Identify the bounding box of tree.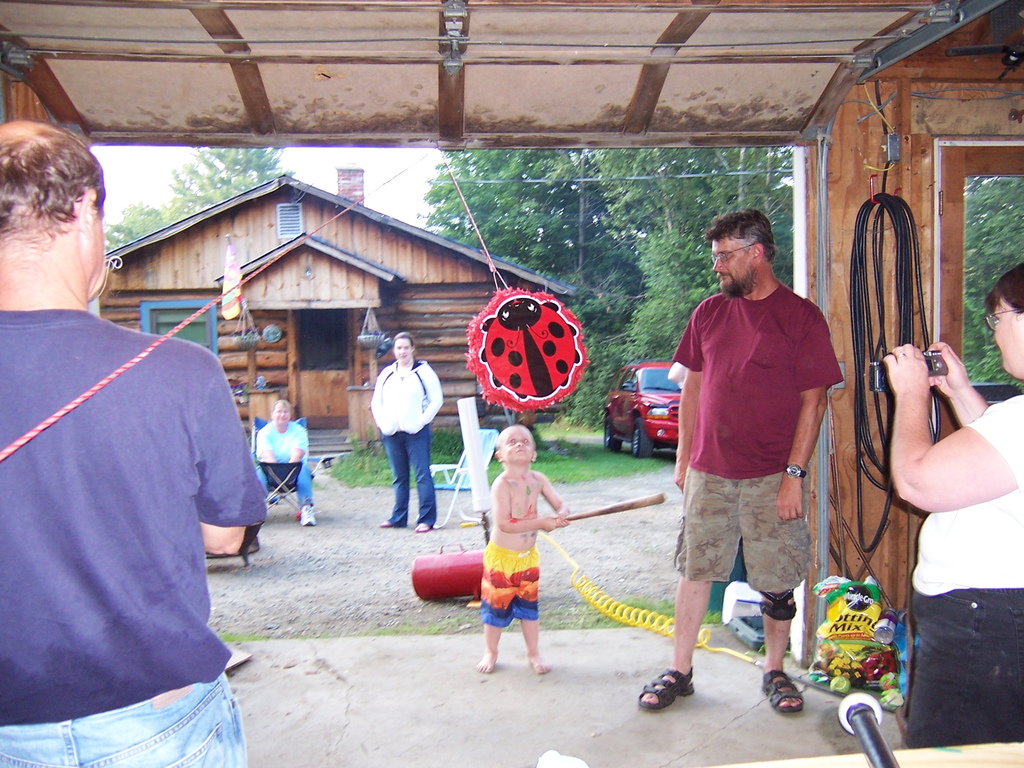
[left=531, top=136, right=790, bottom=372].
